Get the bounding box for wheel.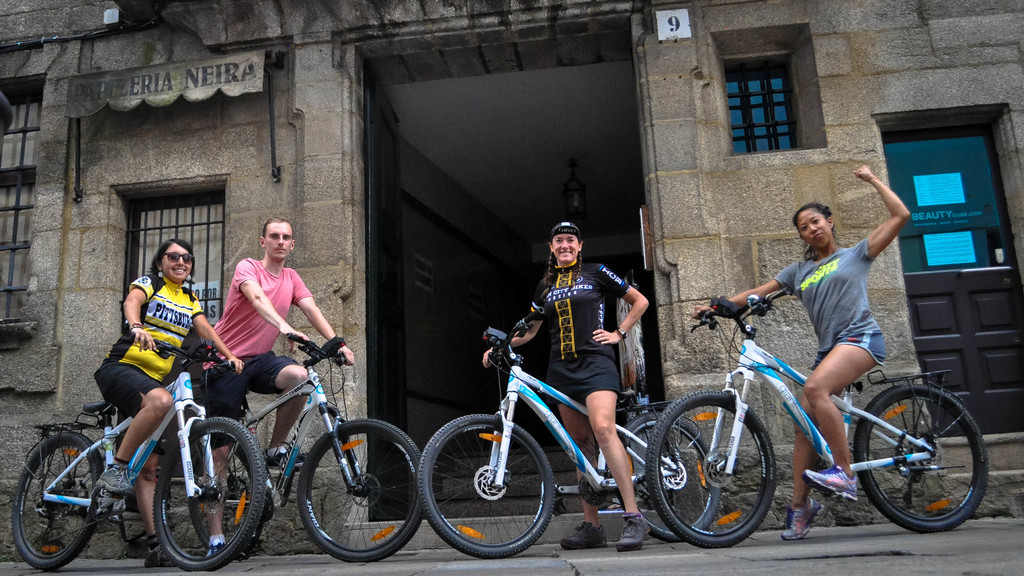
x1=188, y1=446, x2=257, y2=551.
